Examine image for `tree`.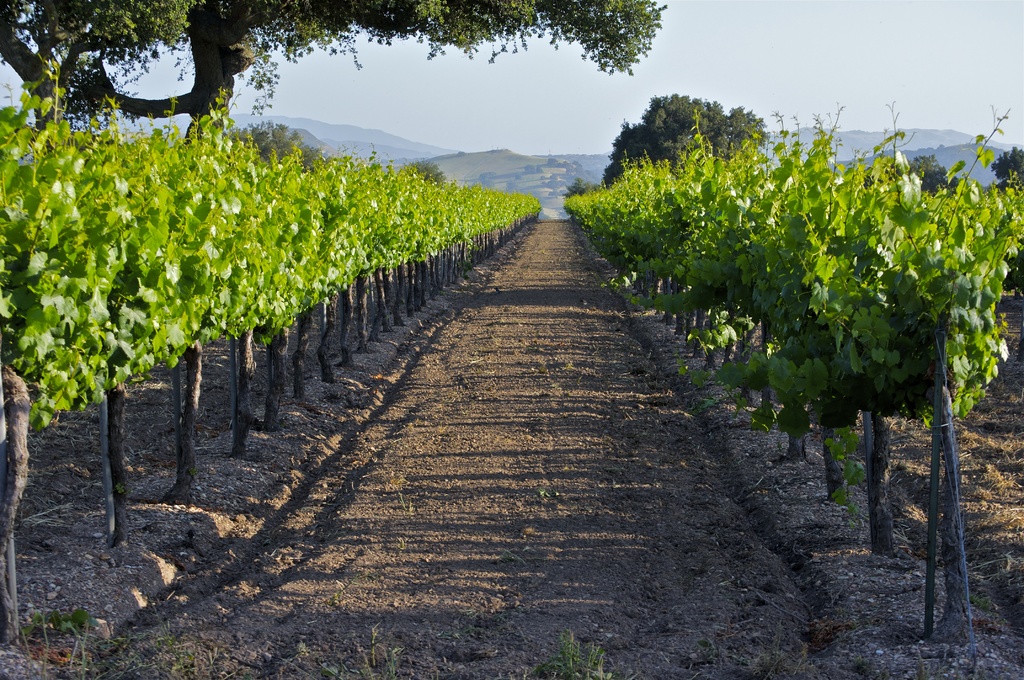
Examination result: detection(477, 168, 497, 188).
